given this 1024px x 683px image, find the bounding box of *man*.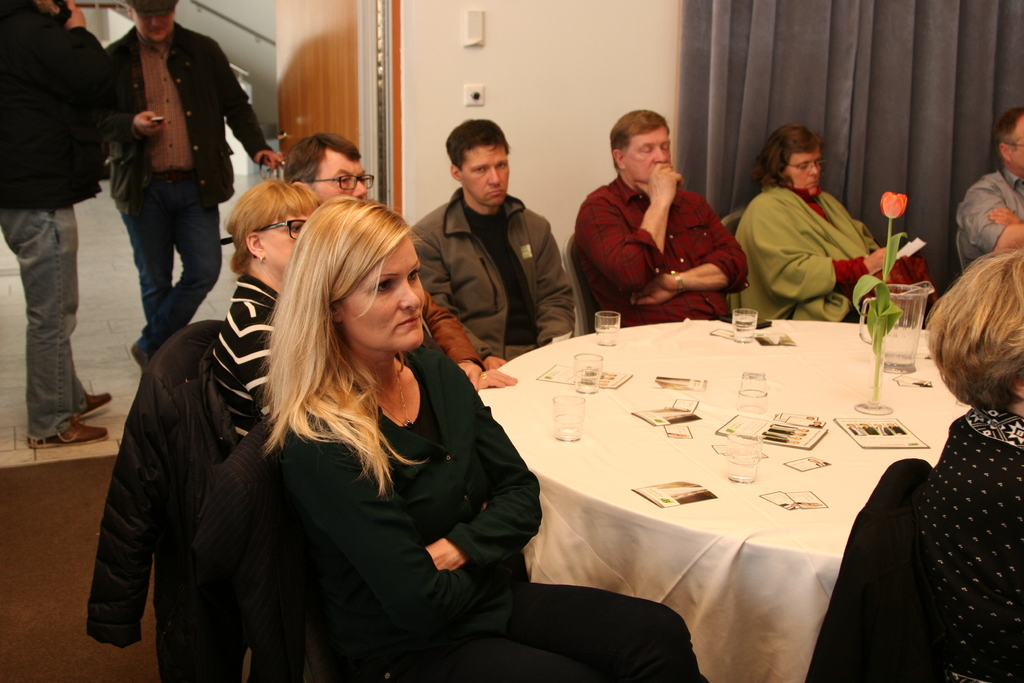
280 130 508 390.
